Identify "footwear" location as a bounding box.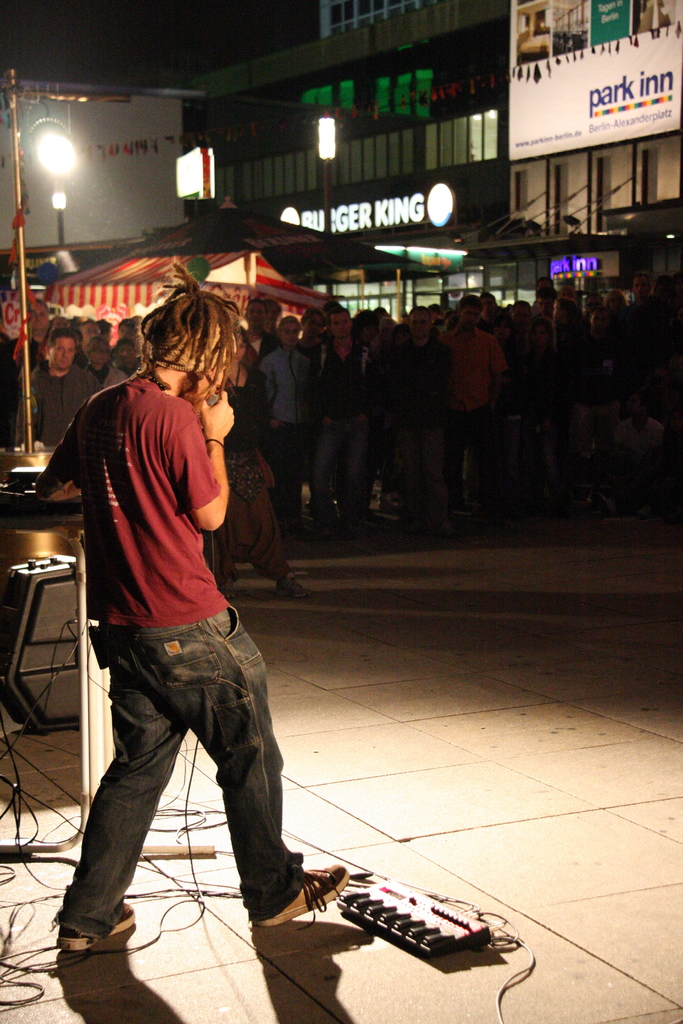
270 568 306 603.
